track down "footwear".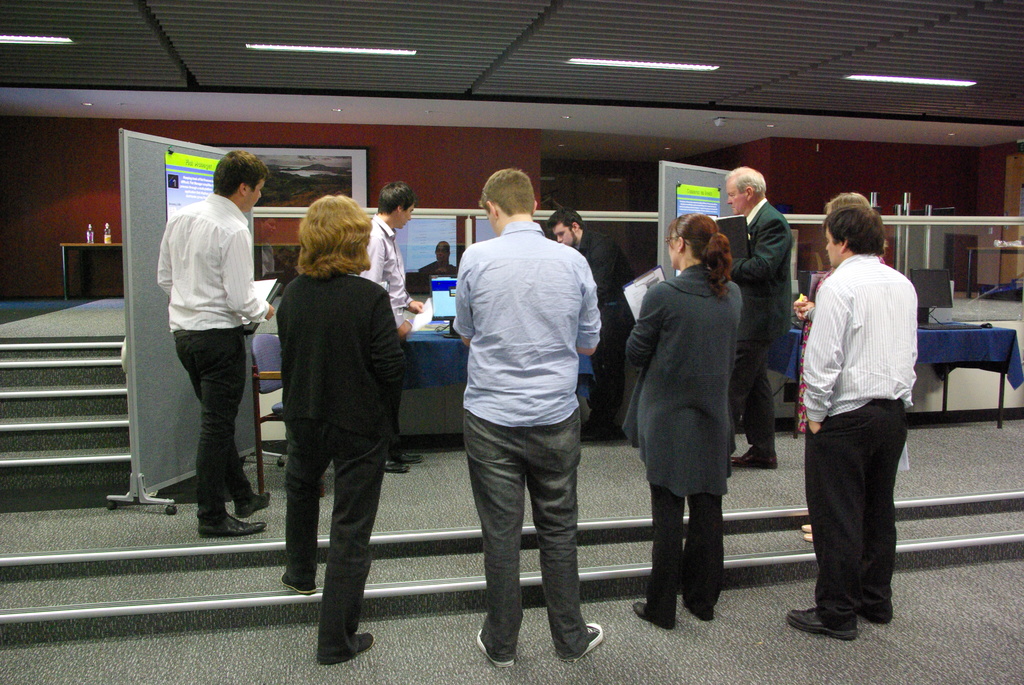
Tracked to bbox=(787, 604, 859, 641).
